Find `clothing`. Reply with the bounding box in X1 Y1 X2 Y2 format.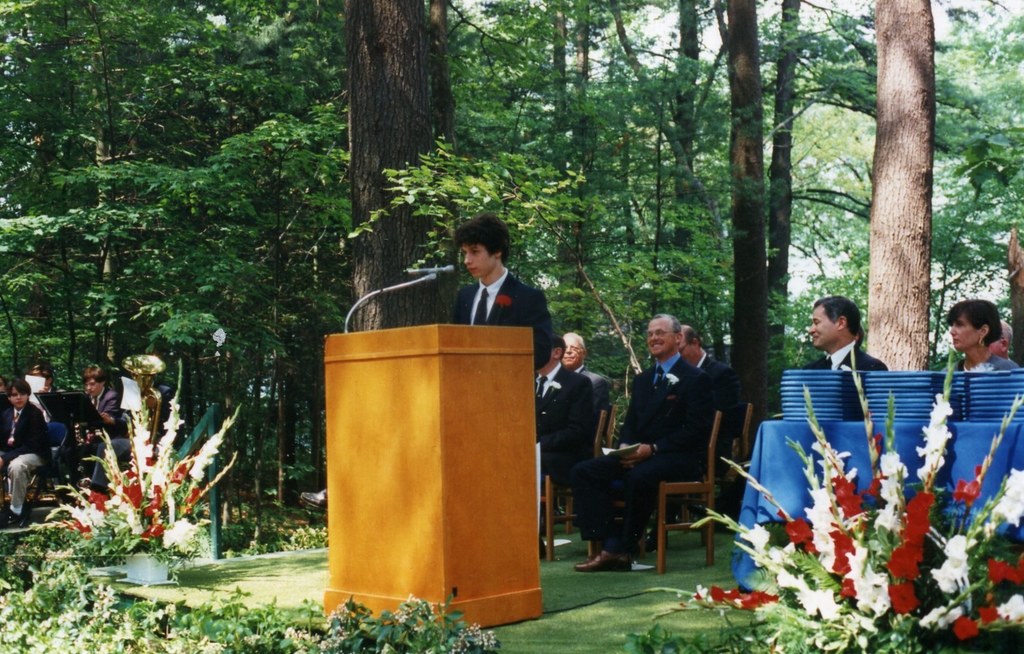
525 357 590 559.
